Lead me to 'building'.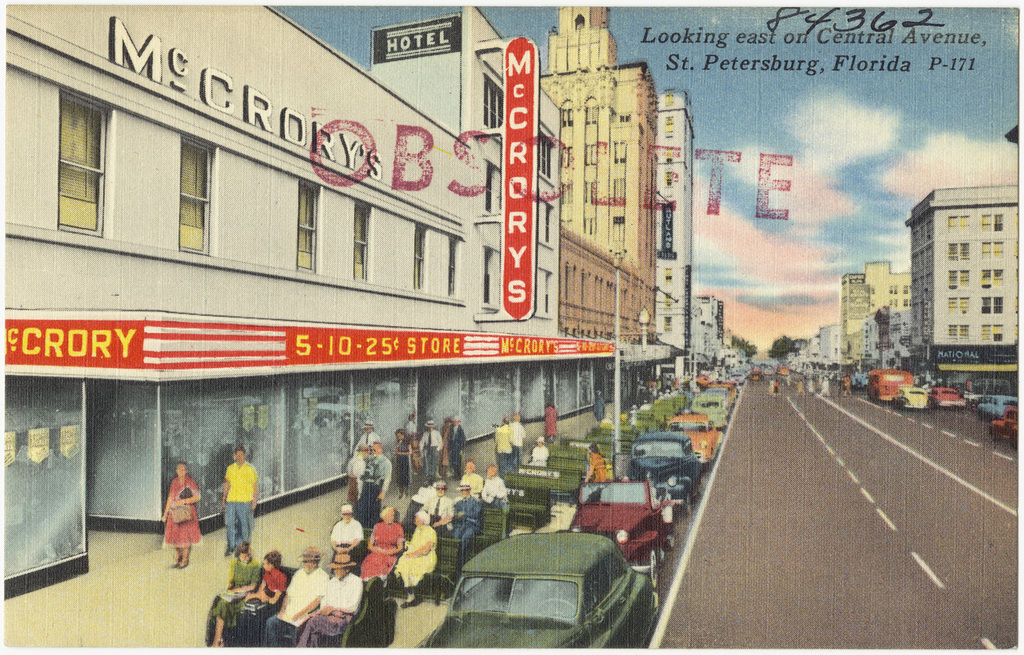
Lead to locate(662, 89, 697, 358).
